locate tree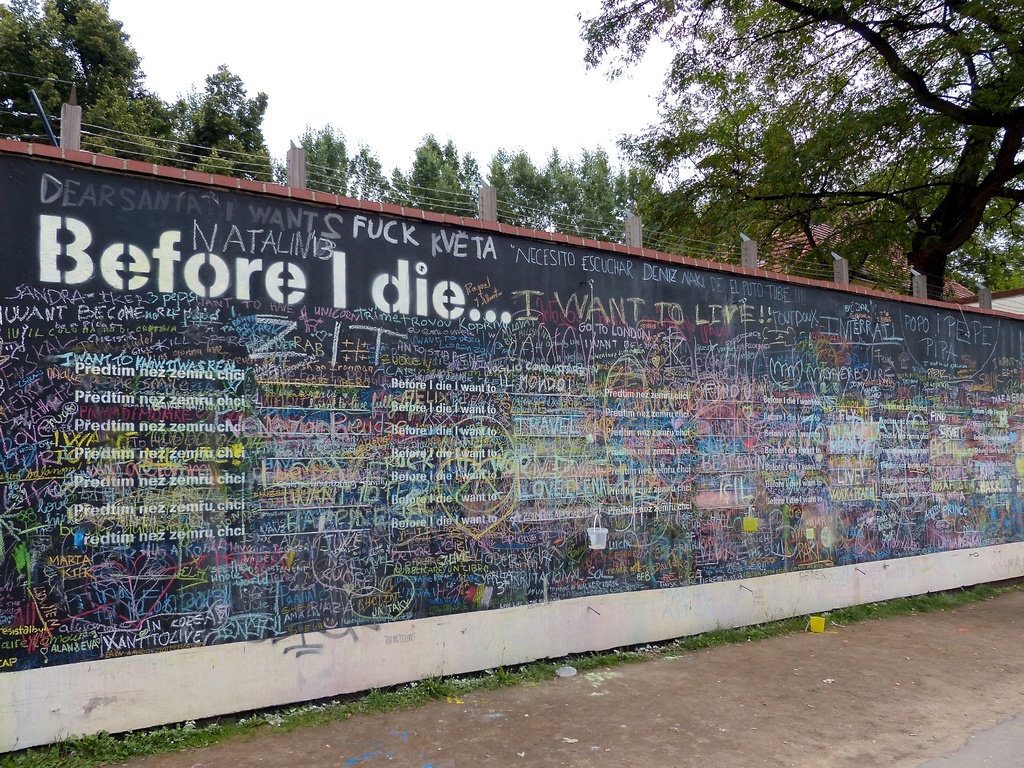
bbox=[0, 0, 144, 143]
